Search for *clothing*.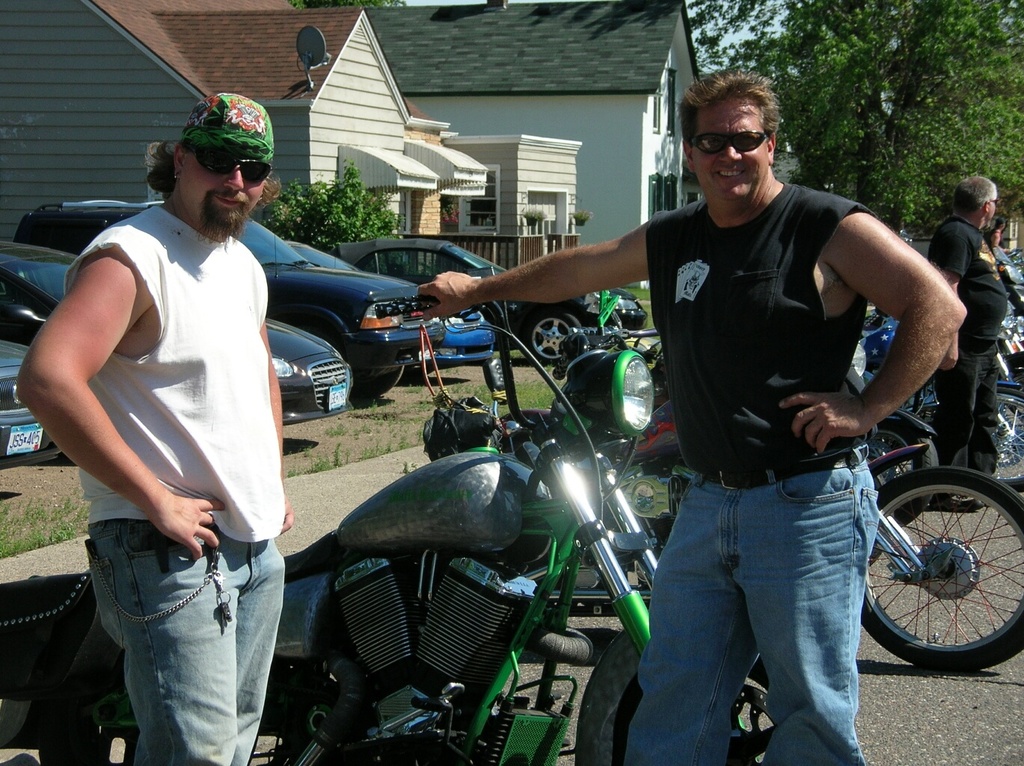
Found at 925:218:1005:483.
